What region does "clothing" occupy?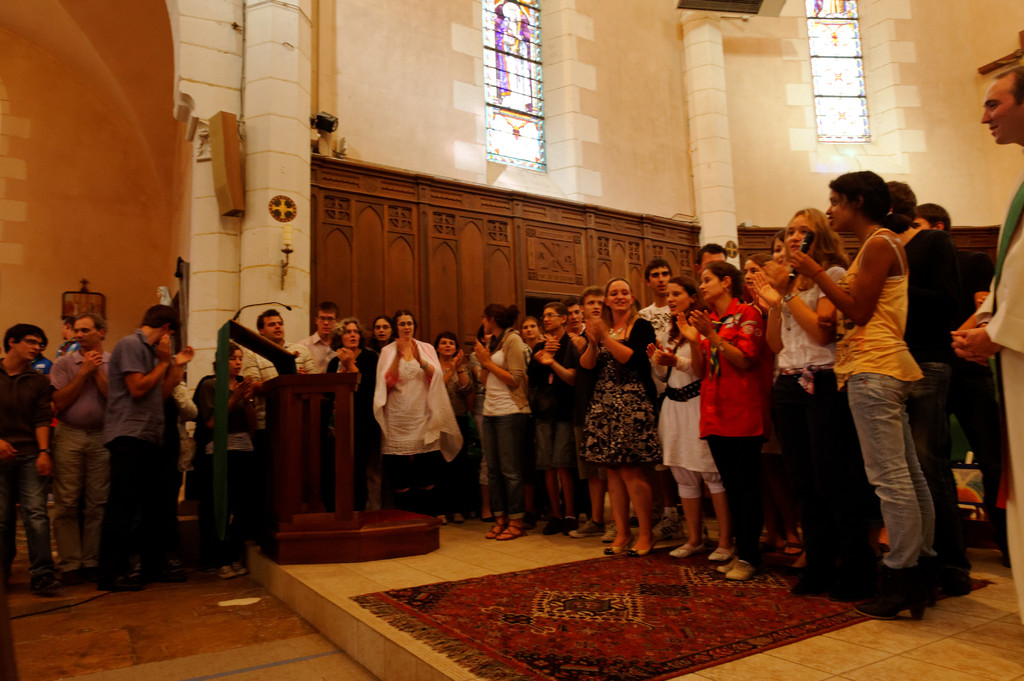
box(973, 174, 1023, 636).
